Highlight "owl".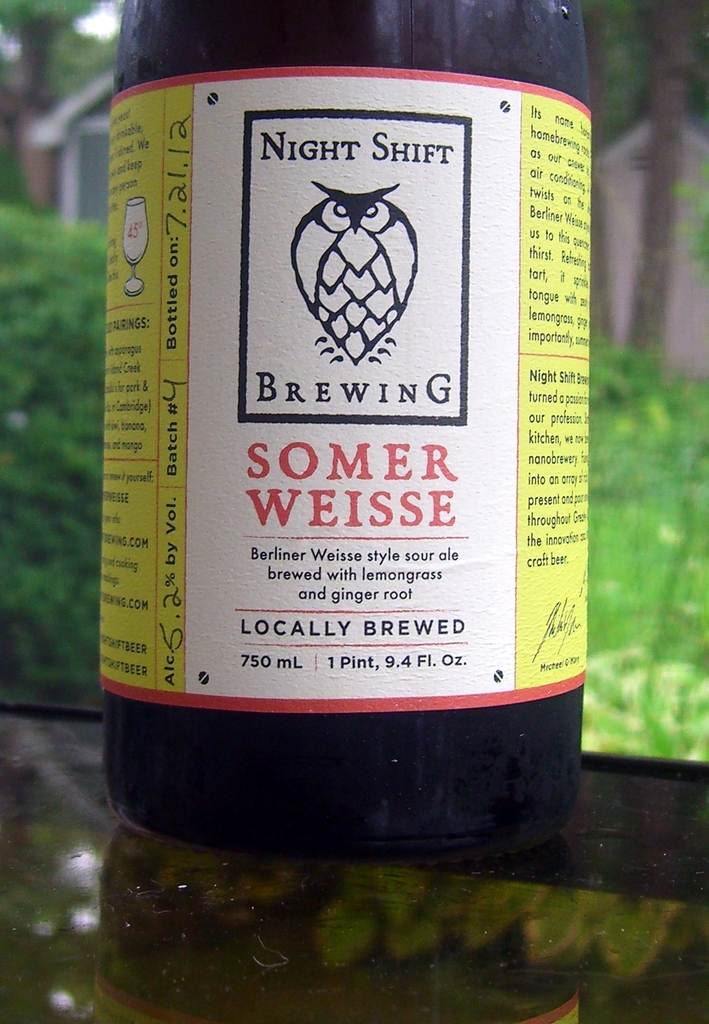
Highlighted region: 290, 179, 421, 363.
